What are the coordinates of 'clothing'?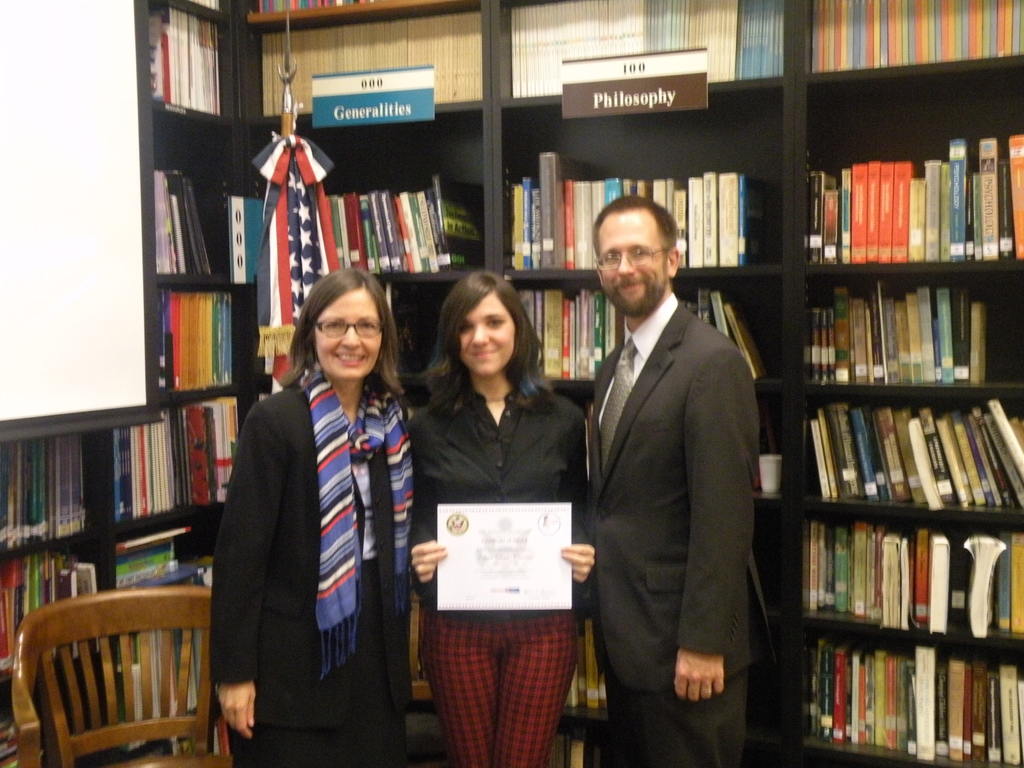
box=[573, 289, 761, 767].
